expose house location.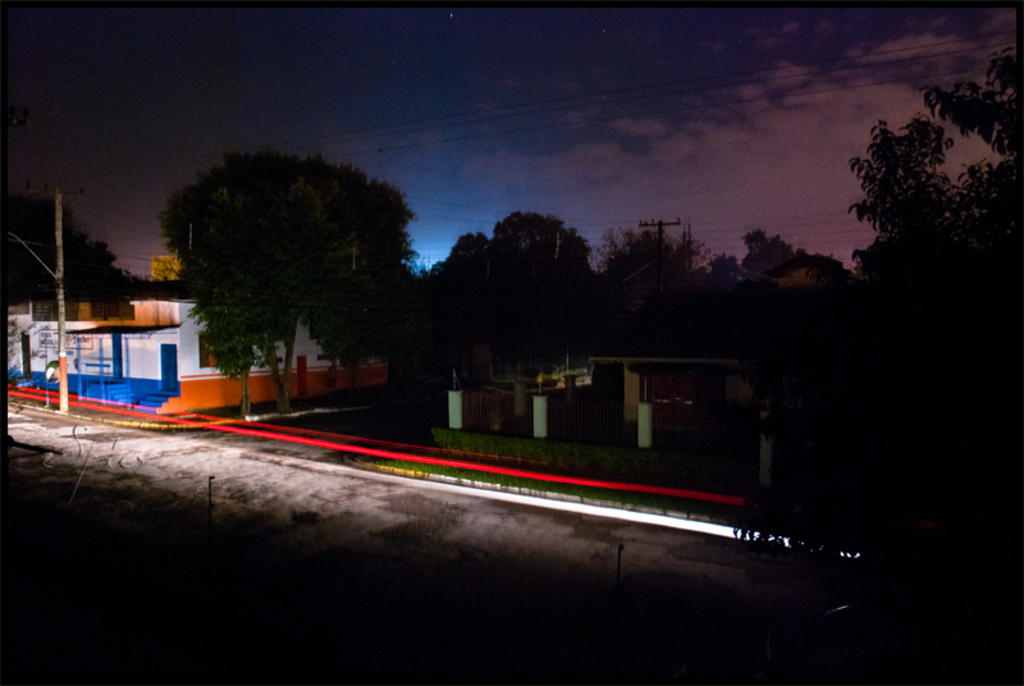
Exposed at locate(0, 294, 396, 427).
